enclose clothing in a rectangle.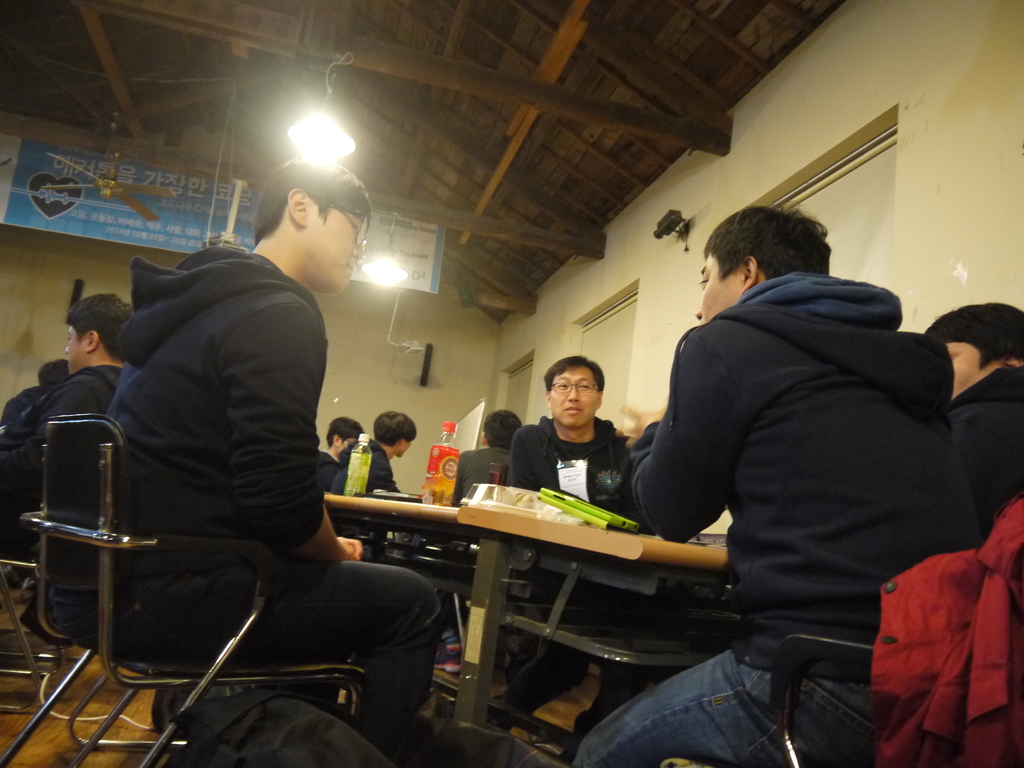
0:383:58:450.
